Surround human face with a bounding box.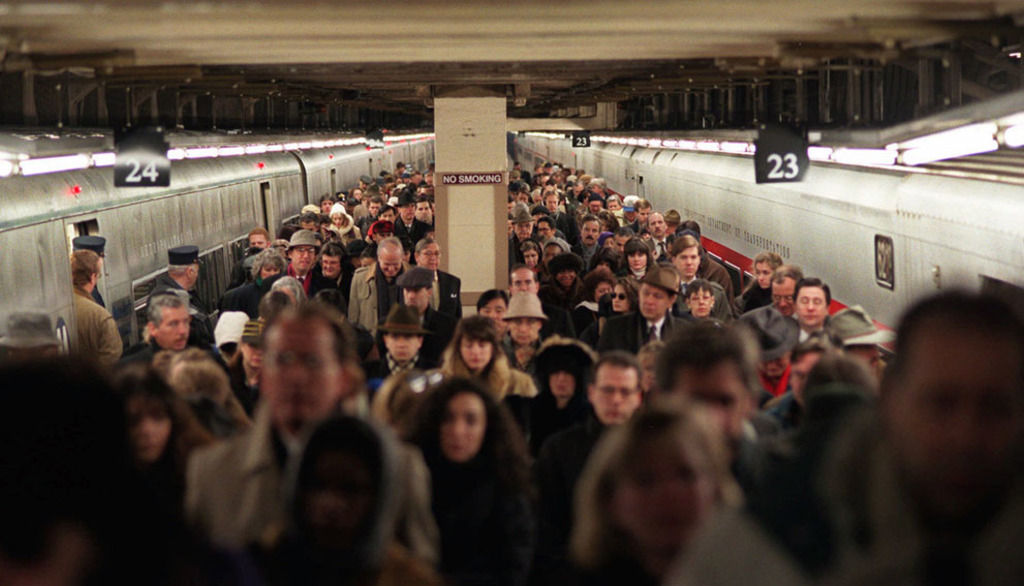
(left=761, top=358, right=787, bottom=375).
